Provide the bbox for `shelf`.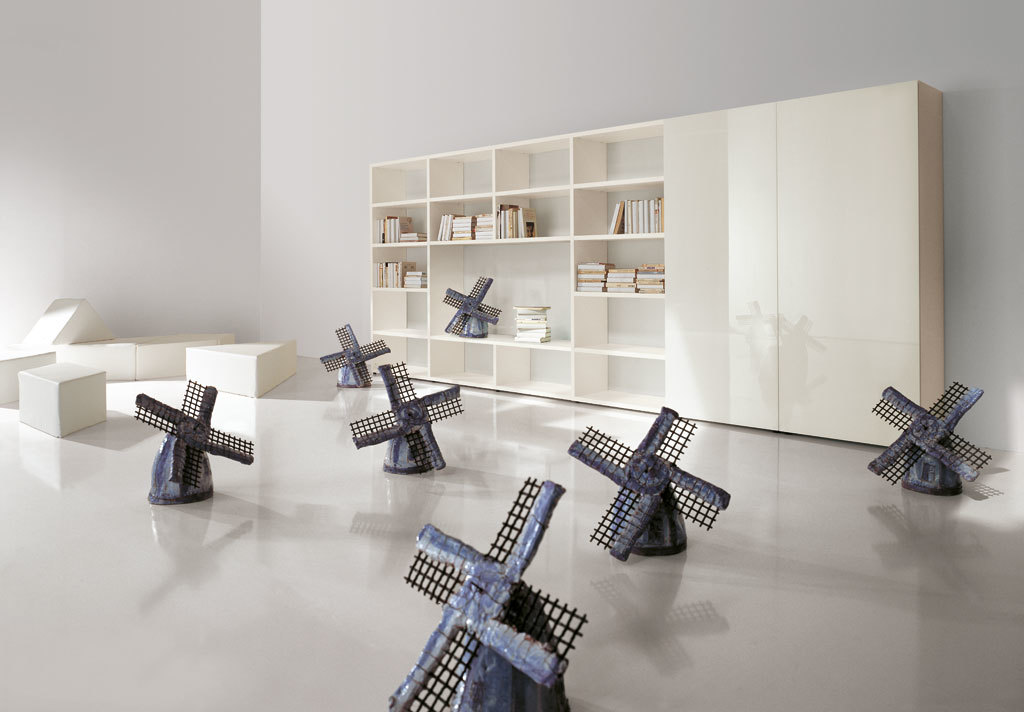
366,284,425,336.
